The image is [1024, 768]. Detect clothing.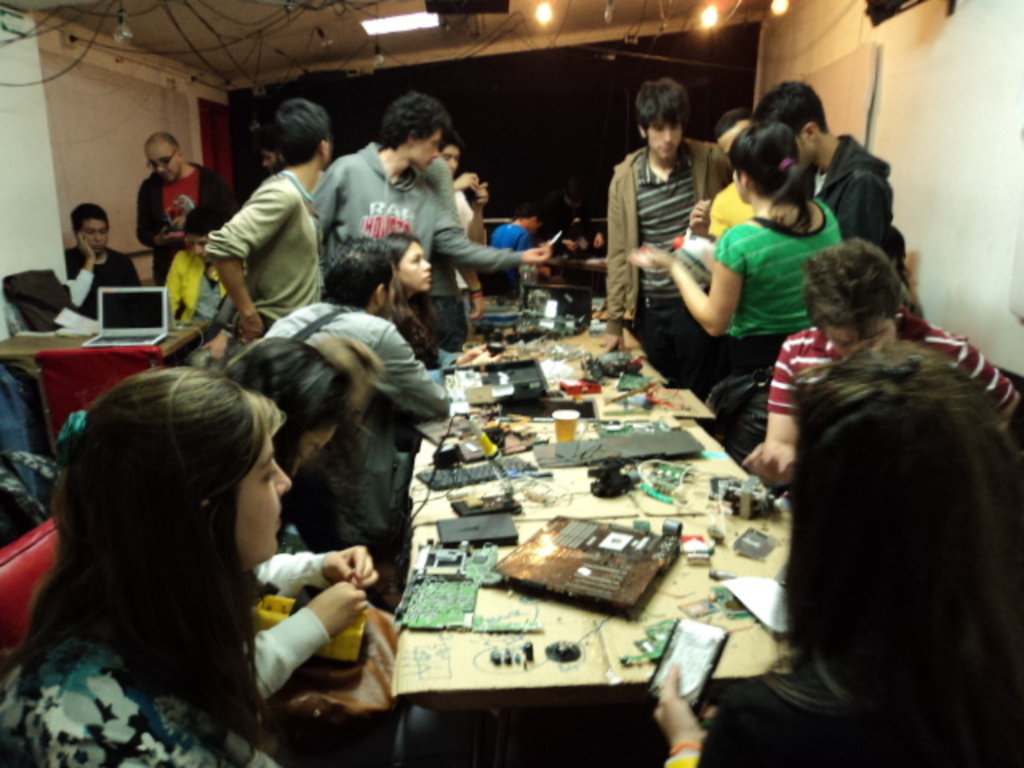
Detection: <region>600, 102, 717, 331</region>.
